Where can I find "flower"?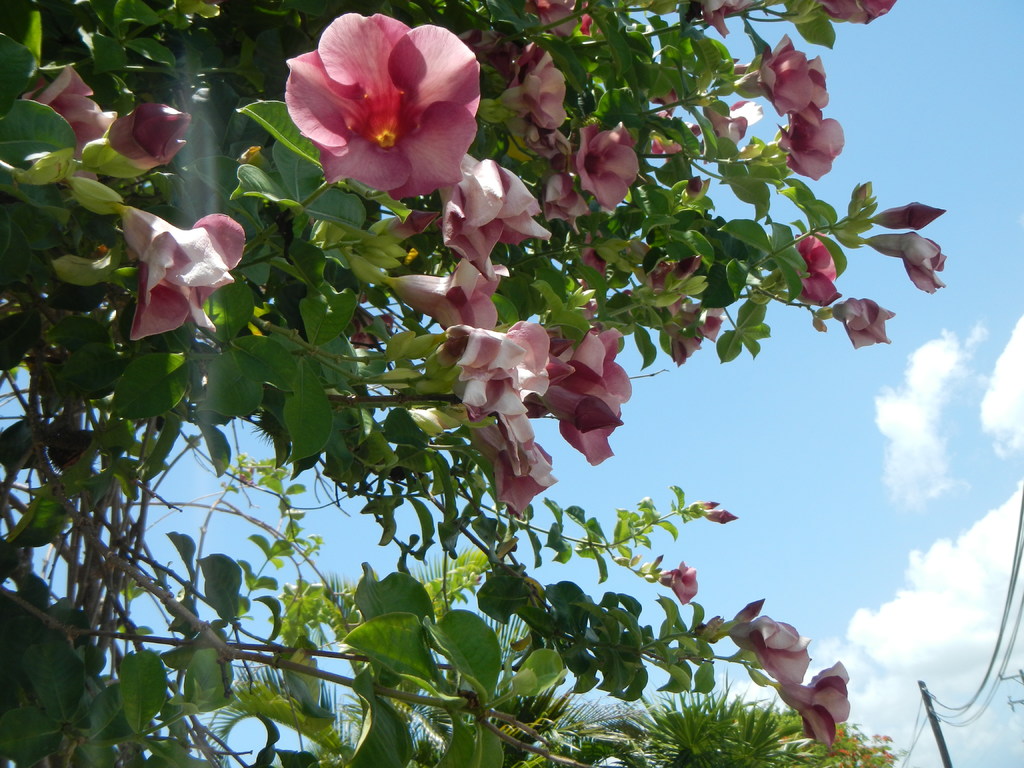
You can find it at bbox=[648, 90, 674, 115].
